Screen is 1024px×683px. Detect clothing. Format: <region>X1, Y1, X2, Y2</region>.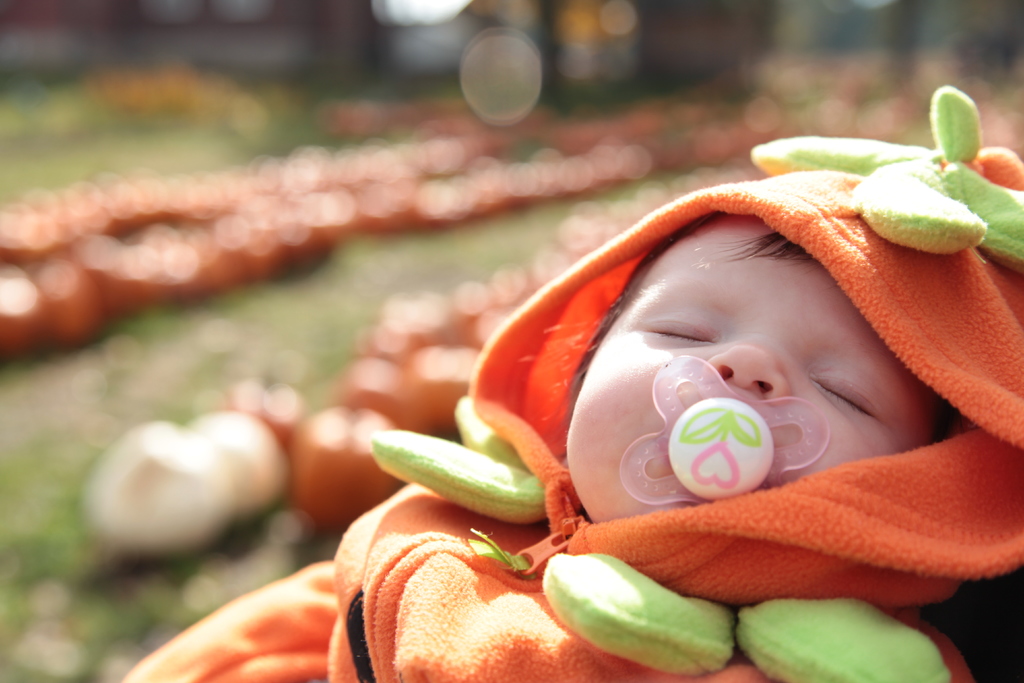
<region>122, 85, 1023, 682</region>.
